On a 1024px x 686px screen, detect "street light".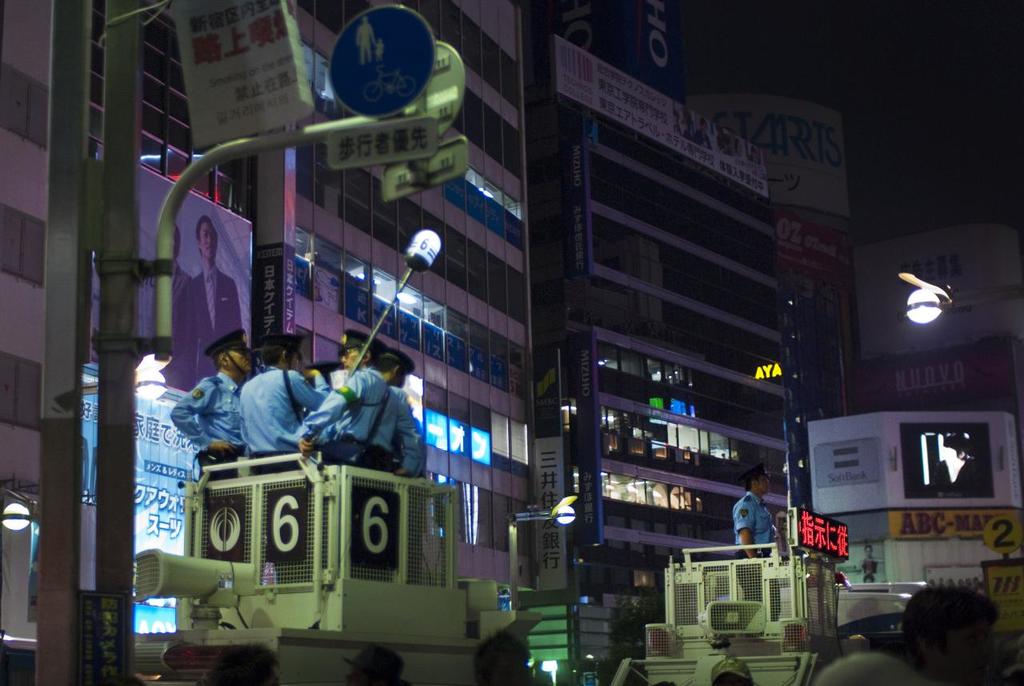
bbox=[895, 267, 1023, 331].
